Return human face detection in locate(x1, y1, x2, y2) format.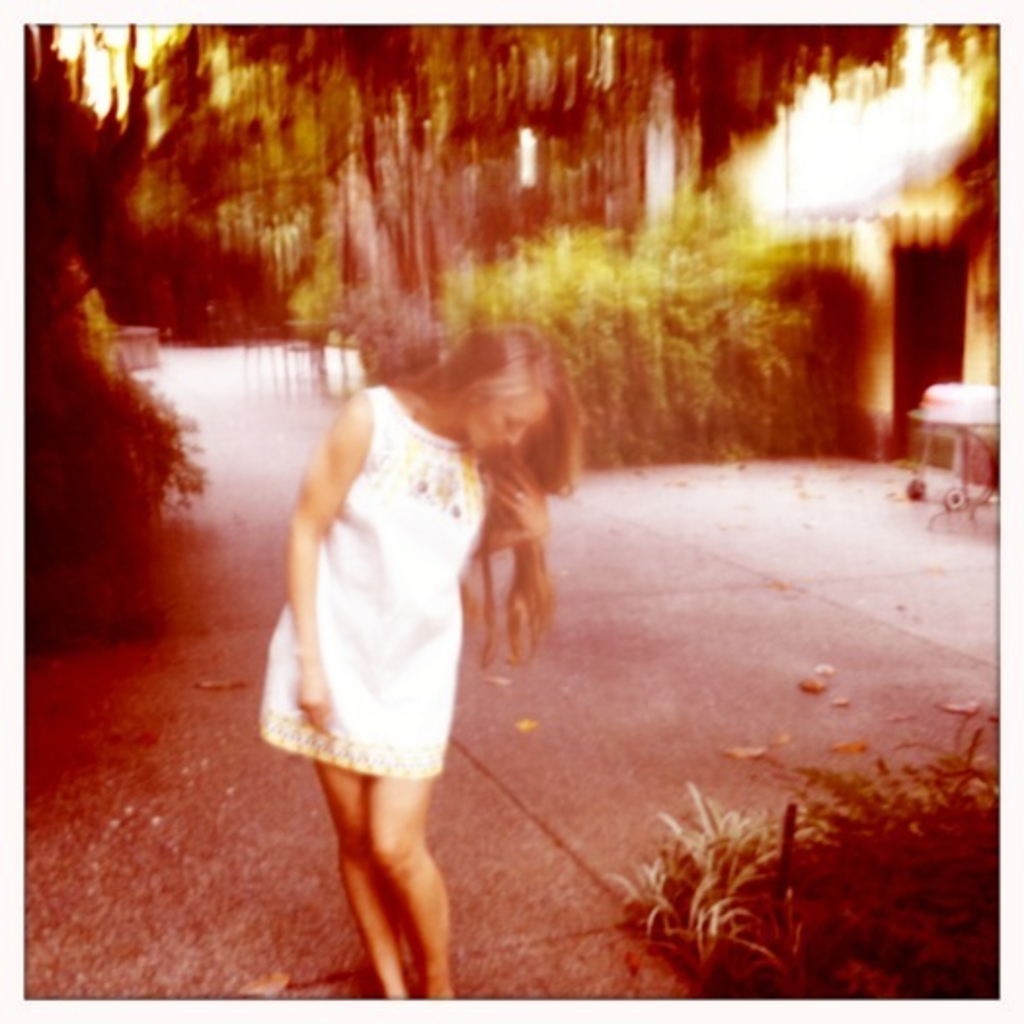
locate(464, 390, 554, 454).
